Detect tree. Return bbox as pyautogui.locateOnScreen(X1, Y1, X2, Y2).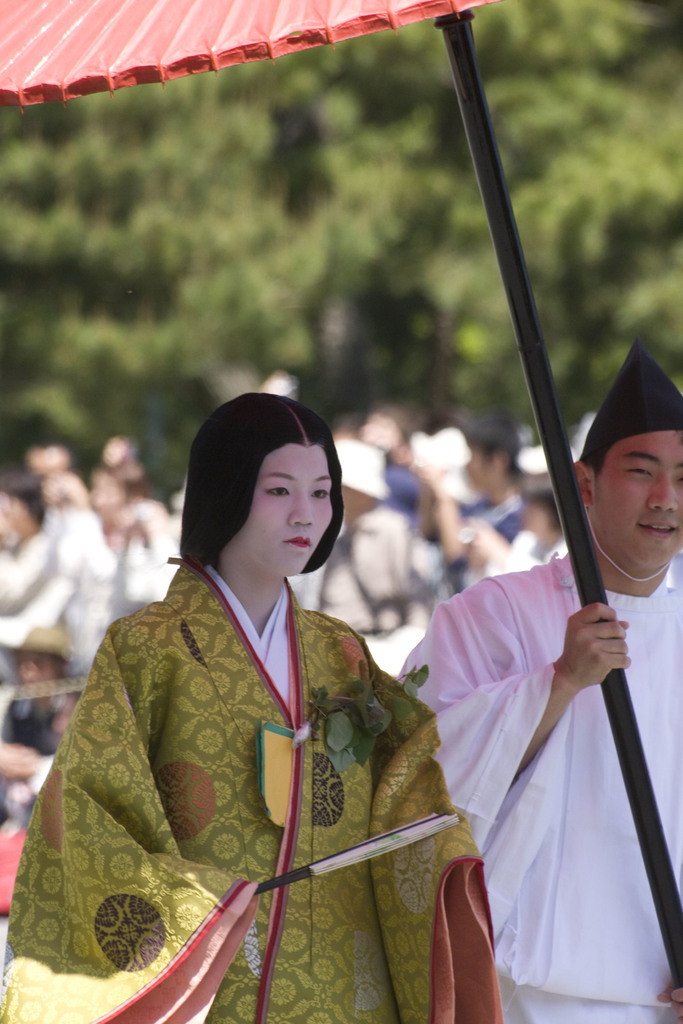
pyautogui.locateOnScreen(0, 0, 682, 504).
